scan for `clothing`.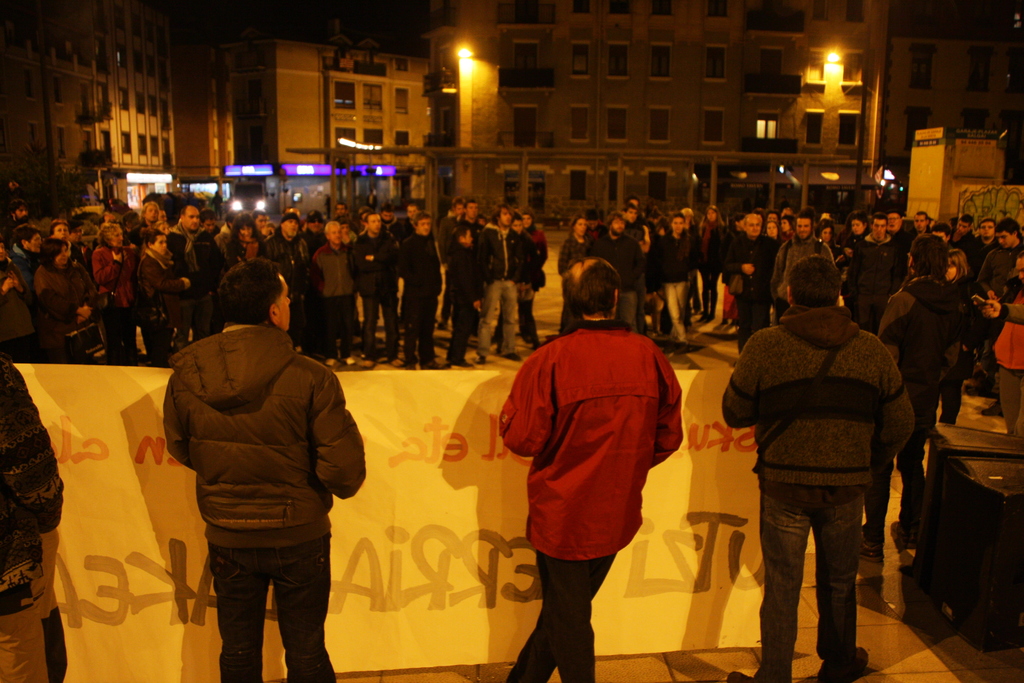
Scan result: <box>215,524,335,682</box>.
